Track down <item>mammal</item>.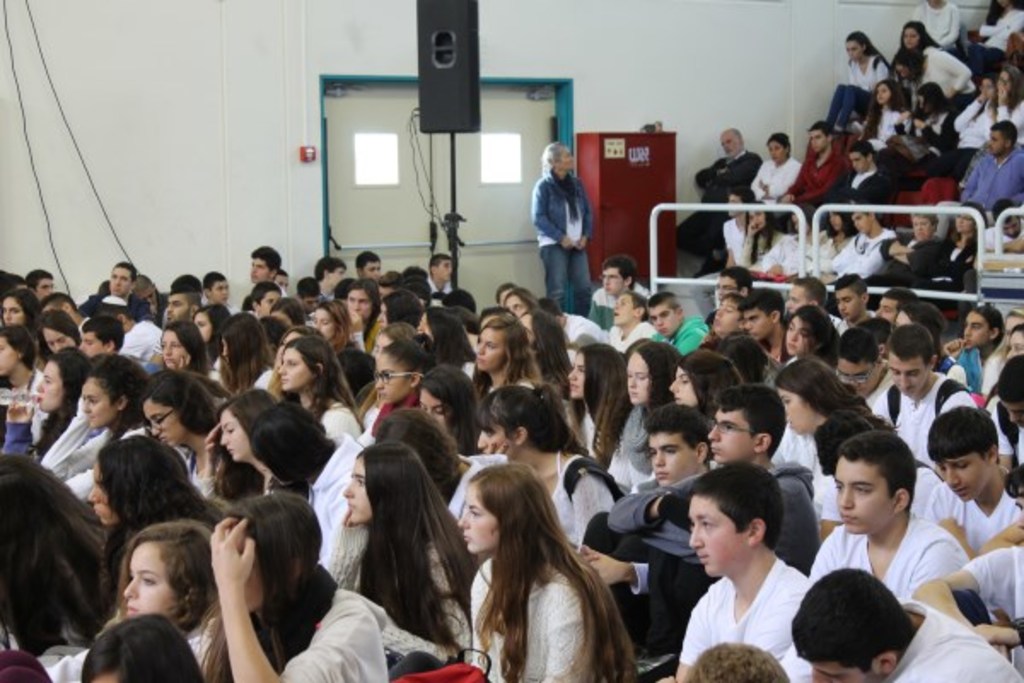
Tracked to detection(427, 470, 647, 681).
